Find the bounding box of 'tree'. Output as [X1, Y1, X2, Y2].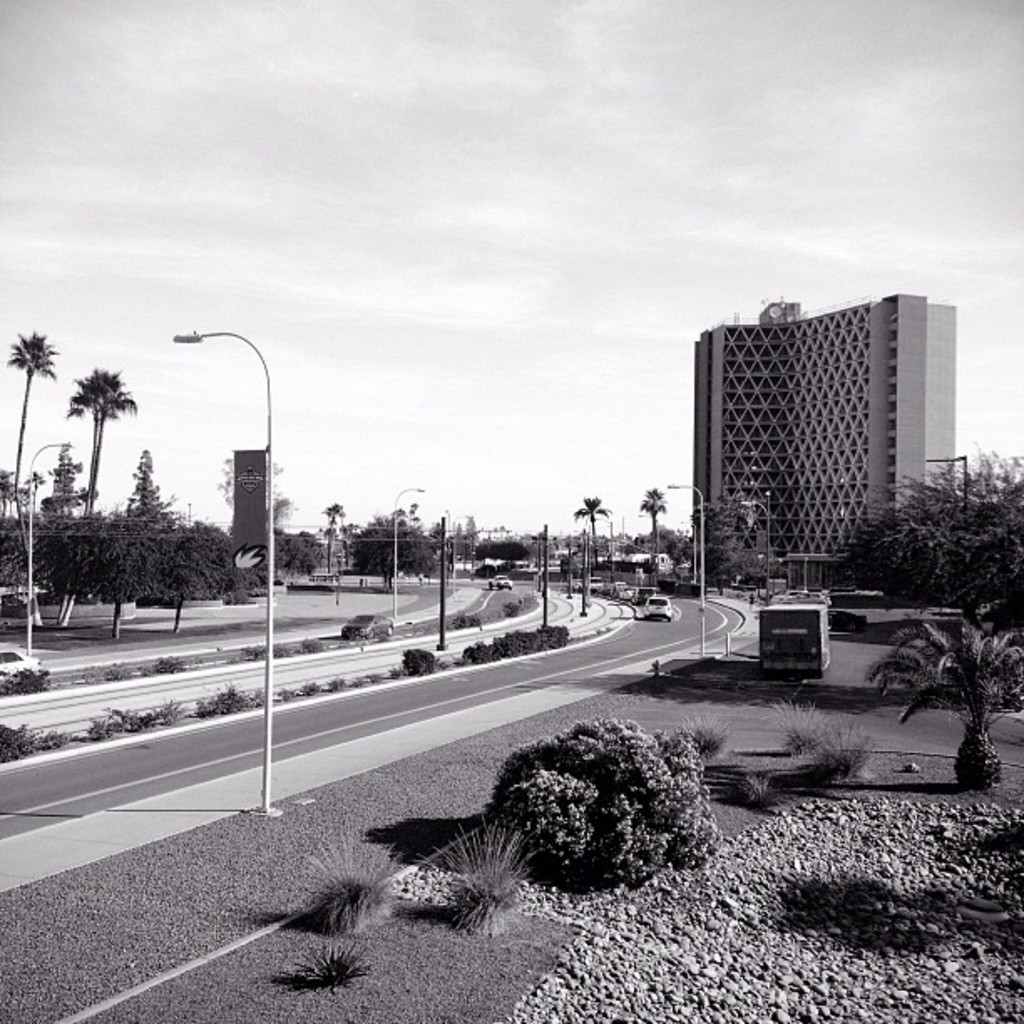
[318, 495, 351, 577].
